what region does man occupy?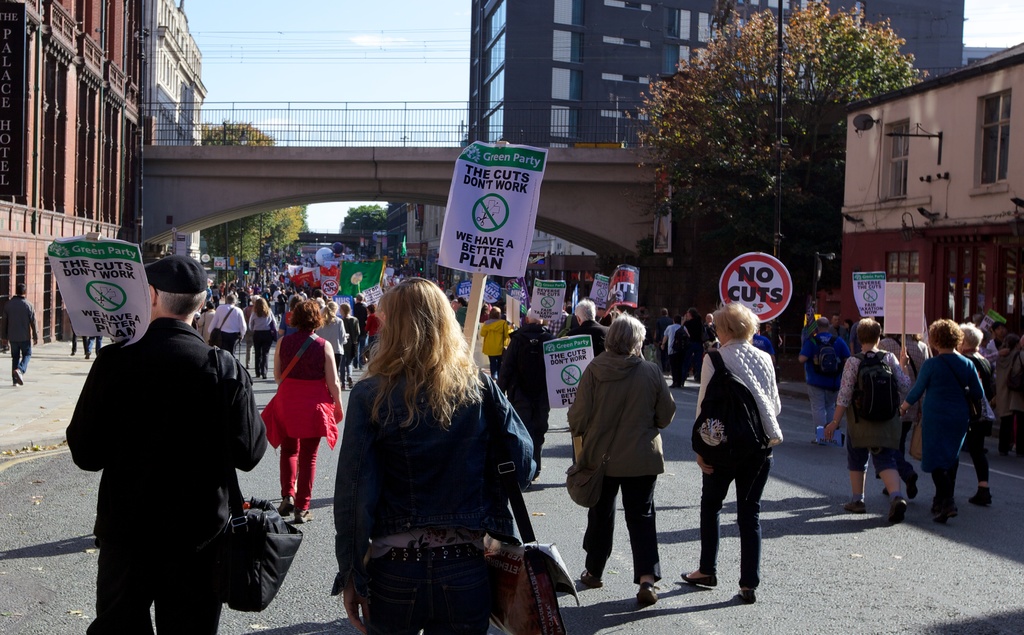
351,290,371,332.
